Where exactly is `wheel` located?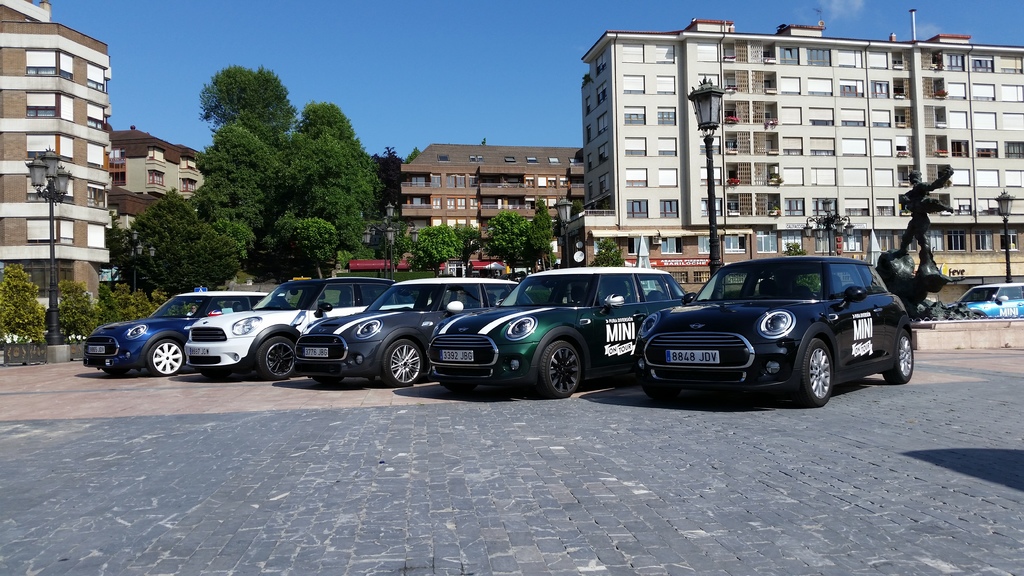
Its bounding box is (880,328,913,382).
